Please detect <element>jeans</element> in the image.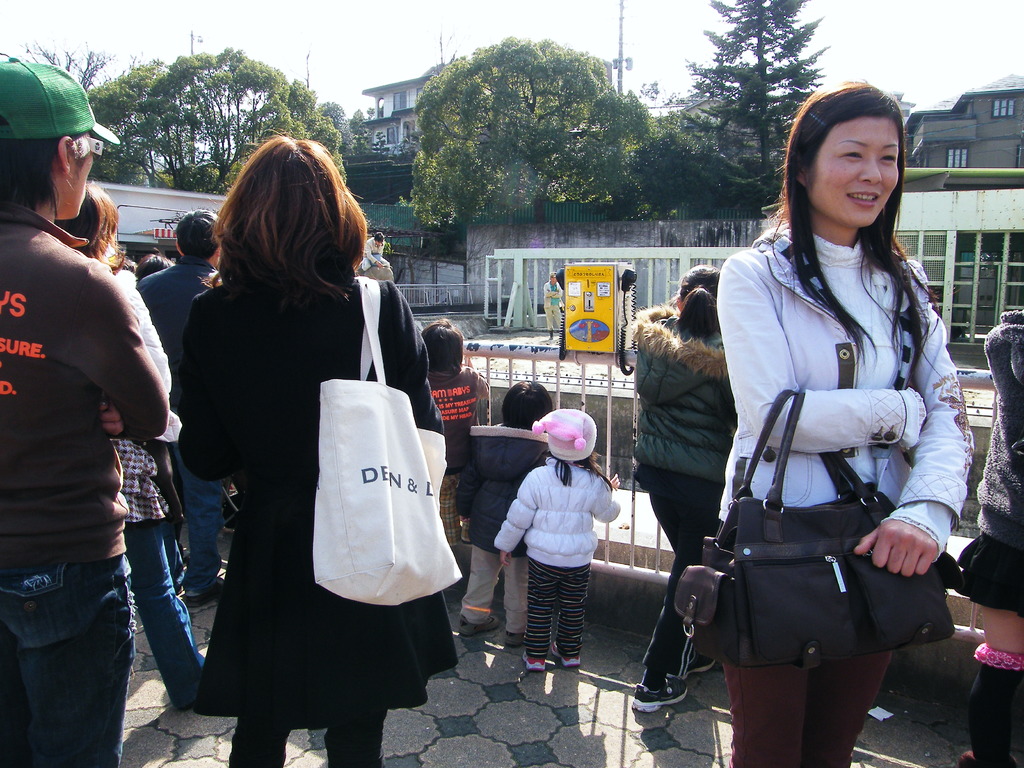
<region>174, 440, 223, 594</region>.
